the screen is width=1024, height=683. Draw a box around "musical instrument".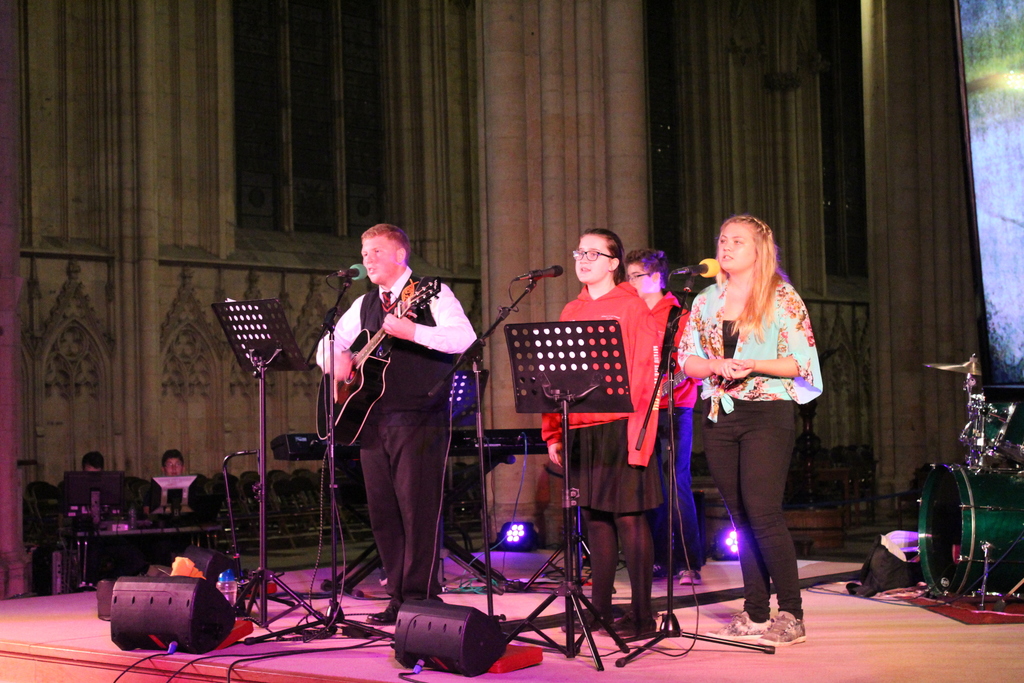
<bbox>955, 394, 1023, 469</bbox>.
